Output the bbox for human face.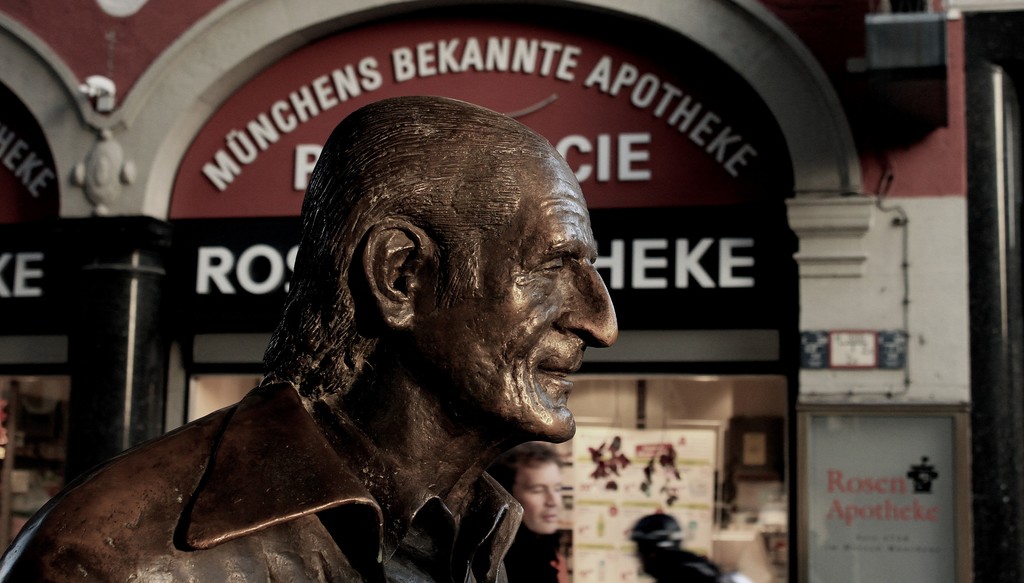
(513, 464, 561, 532).
